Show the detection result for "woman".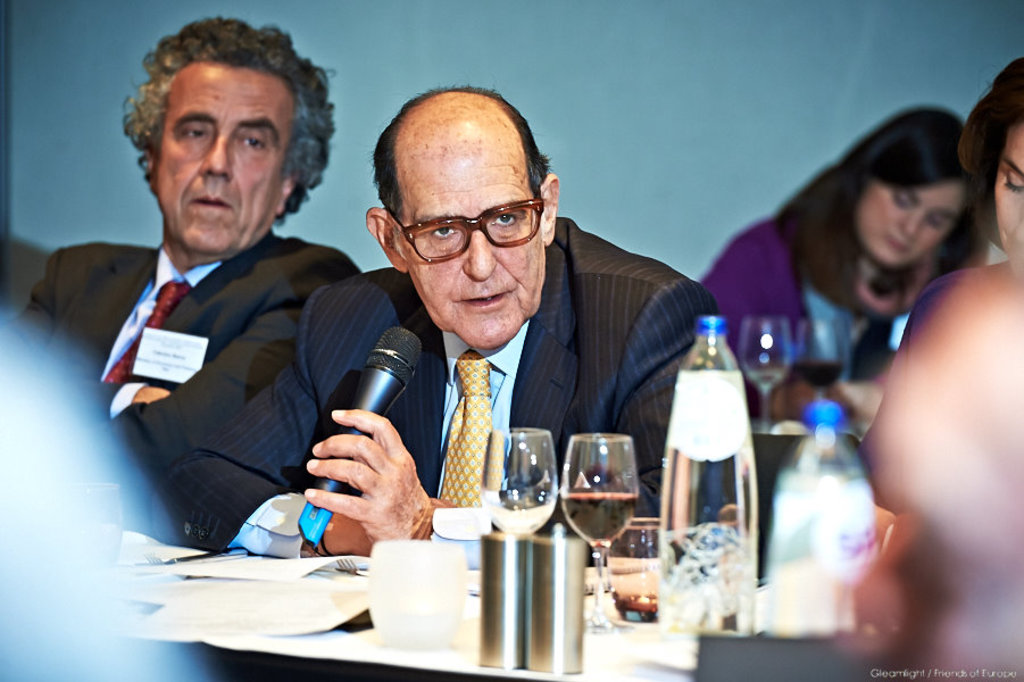
bbox=[694, 101, 994, 400].
